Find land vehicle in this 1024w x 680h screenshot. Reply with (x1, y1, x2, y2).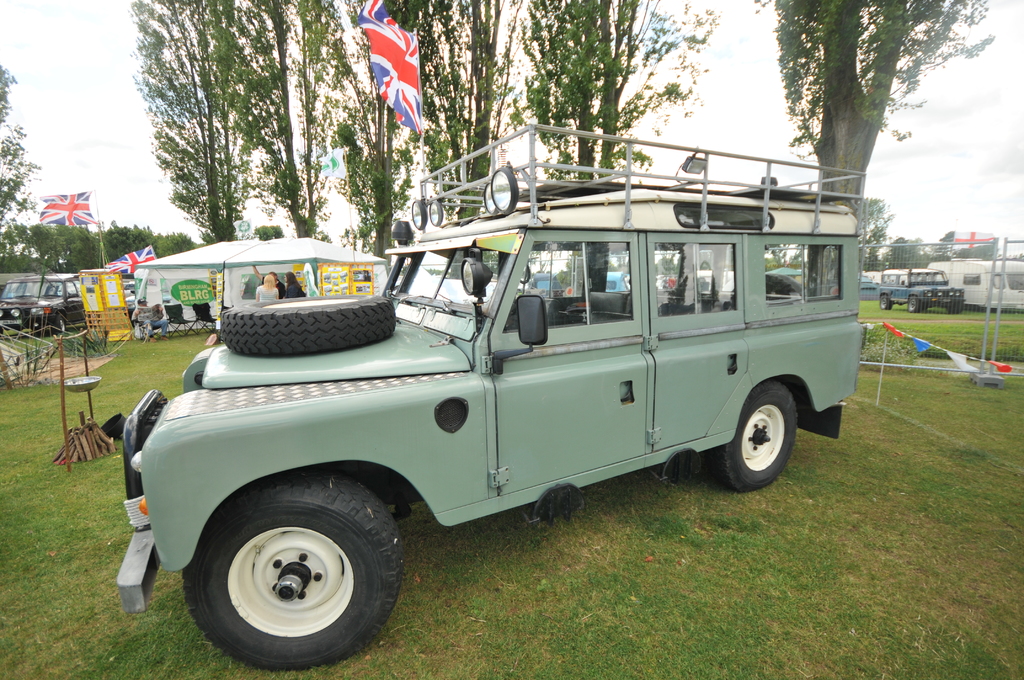
(0, 271, 86, 340).
